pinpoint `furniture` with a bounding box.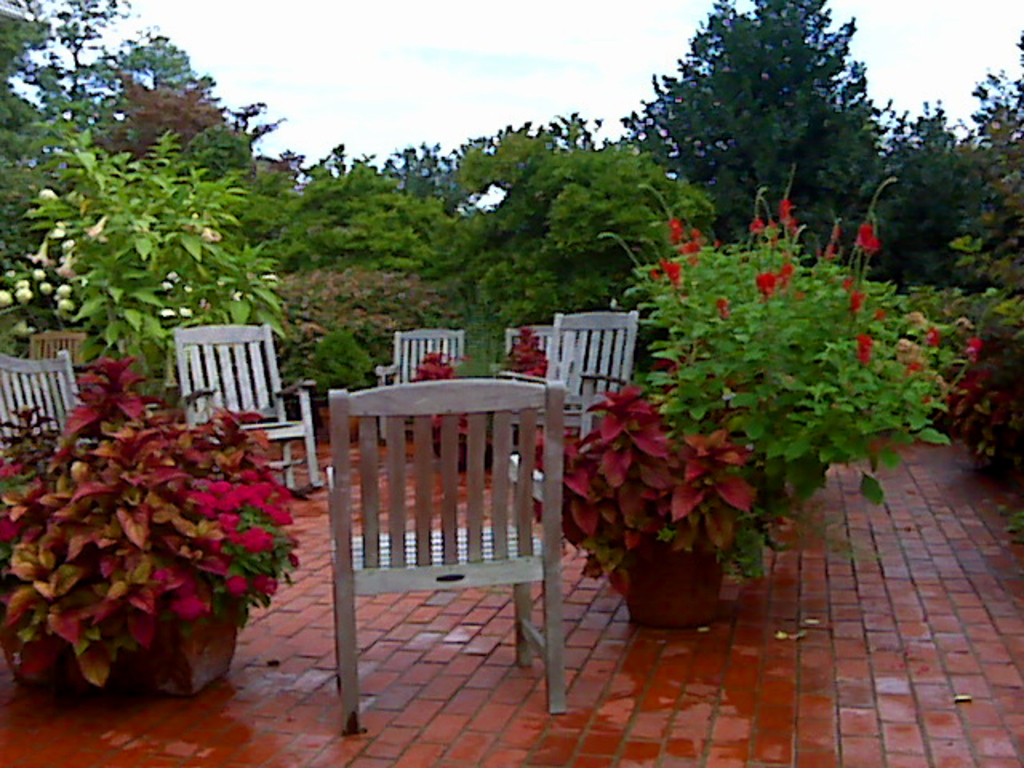
left=171, top=318, right=325, bottom=494.
